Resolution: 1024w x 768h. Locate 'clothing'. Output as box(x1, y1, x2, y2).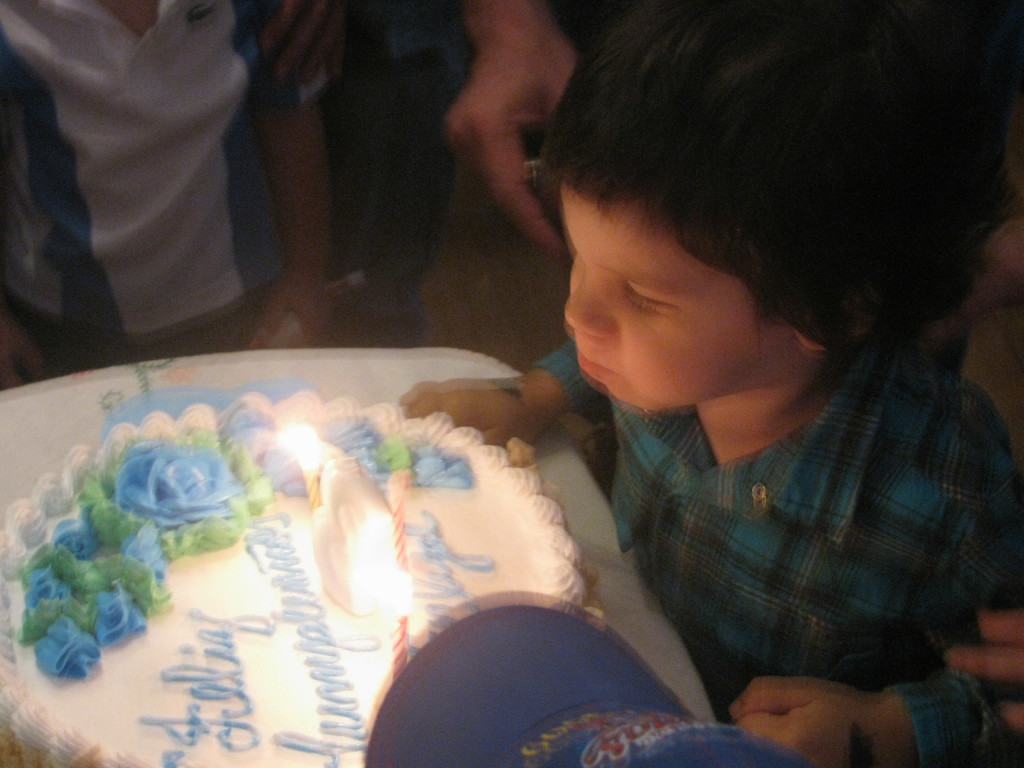
box(529, 294, 1023, 731).
